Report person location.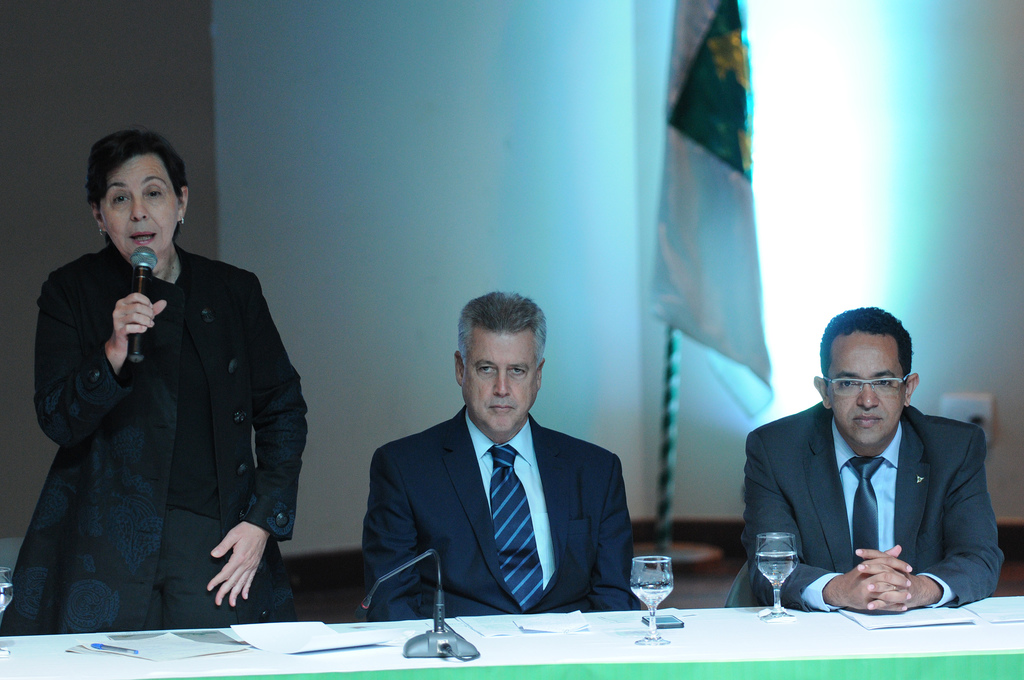
Report: 359, 292, 635, 626.
